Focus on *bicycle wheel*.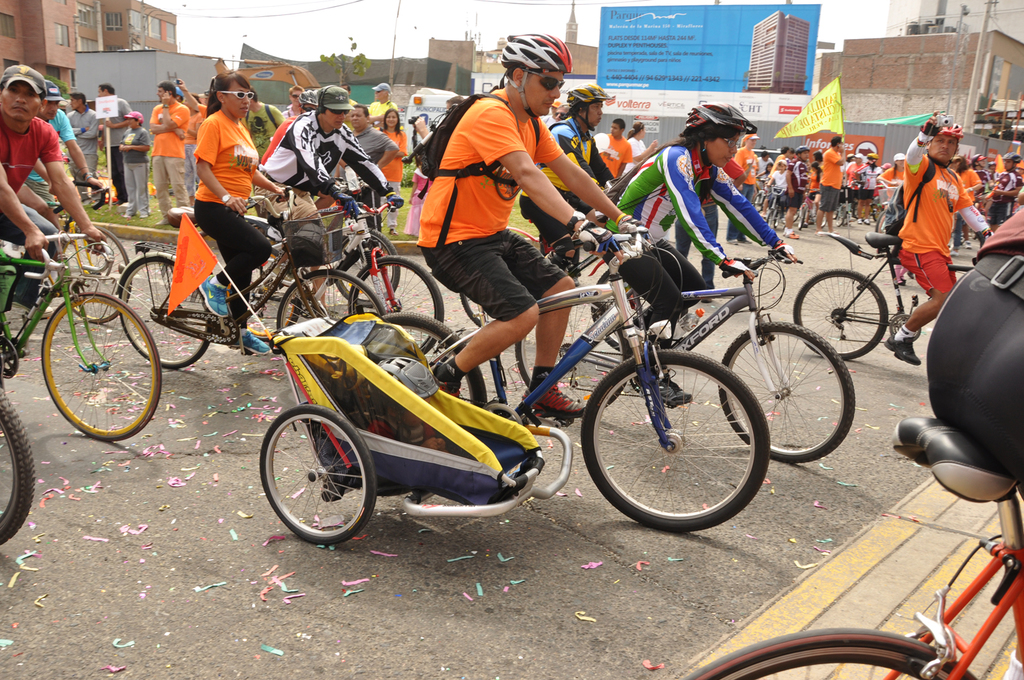
Focused at (118, 256, 212, 369).
